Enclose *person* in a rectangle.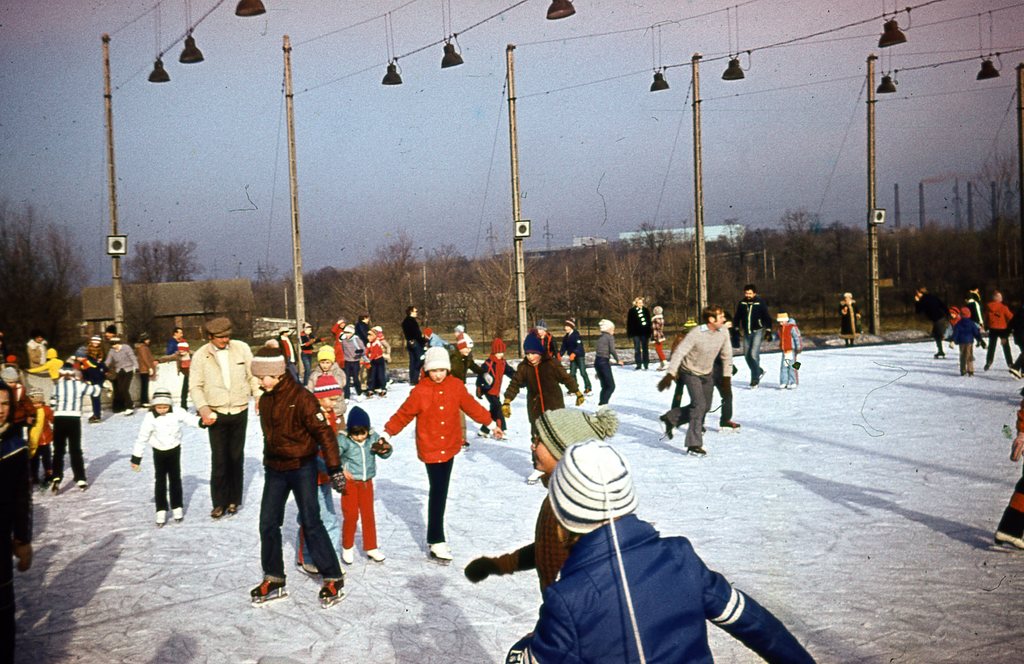
select_region(772, 305, 803, 383).
